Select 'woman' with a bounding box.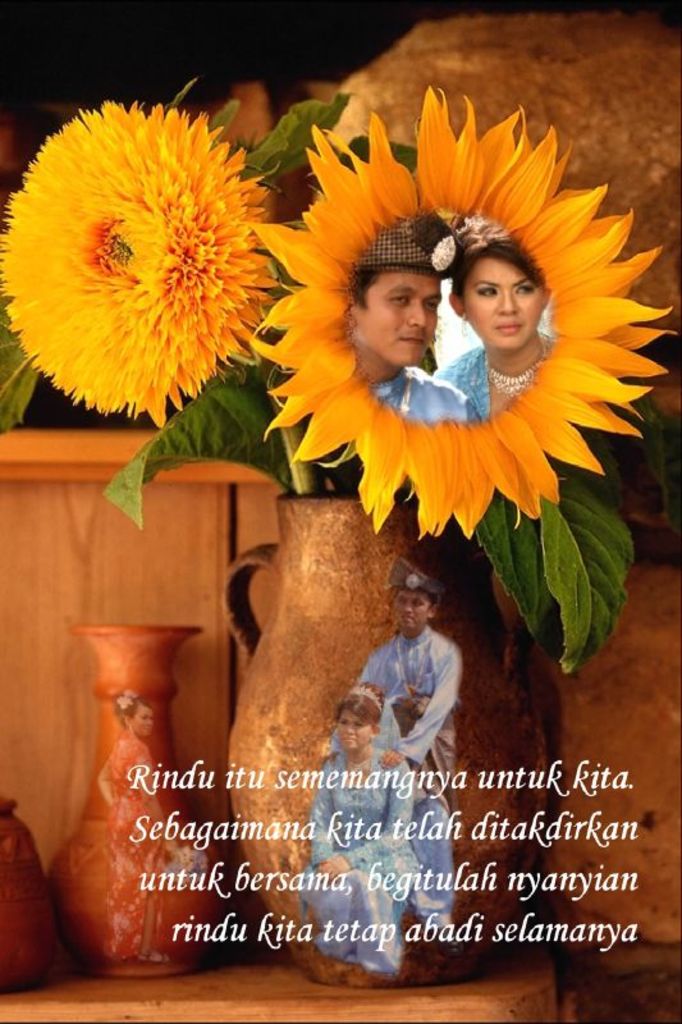
<bbox>393, 204, 599, 430</bbox>.
